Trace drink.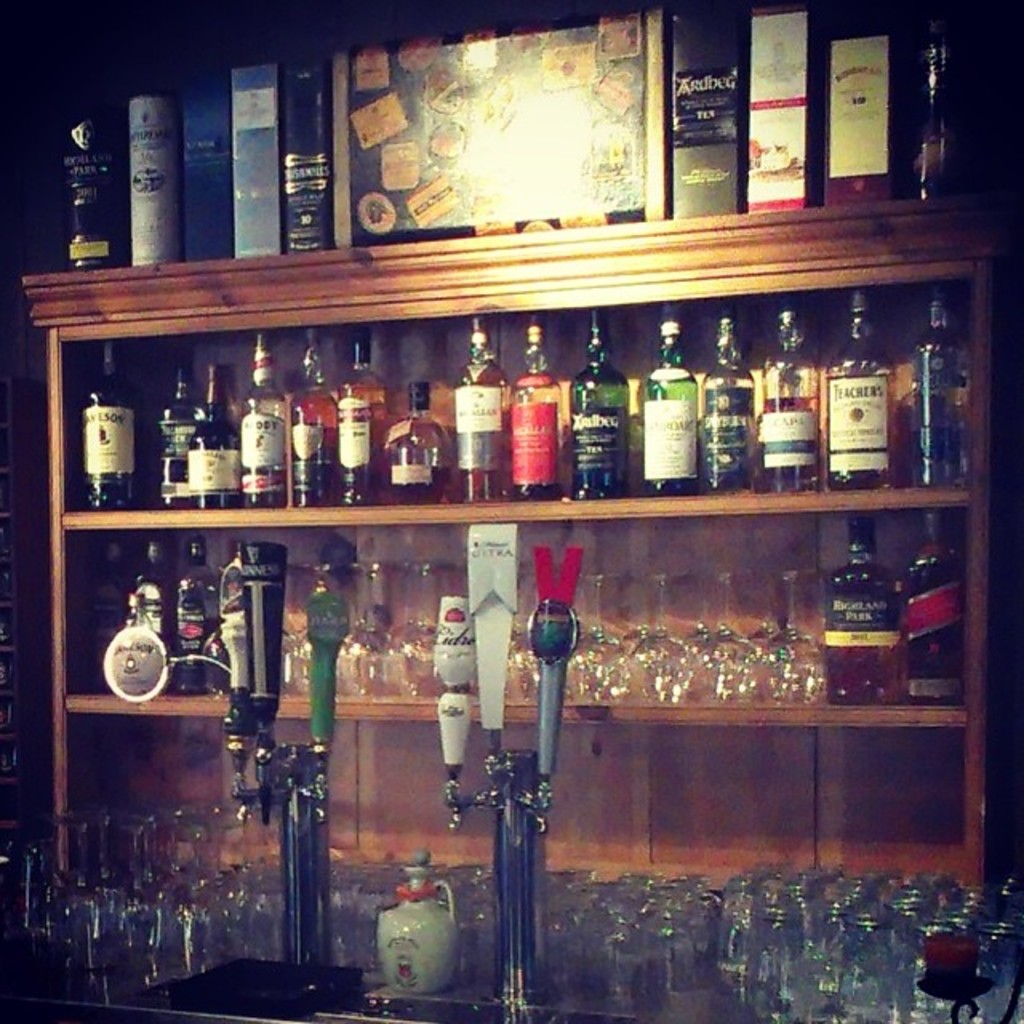
Traced to (699, 314, 749, 494).
